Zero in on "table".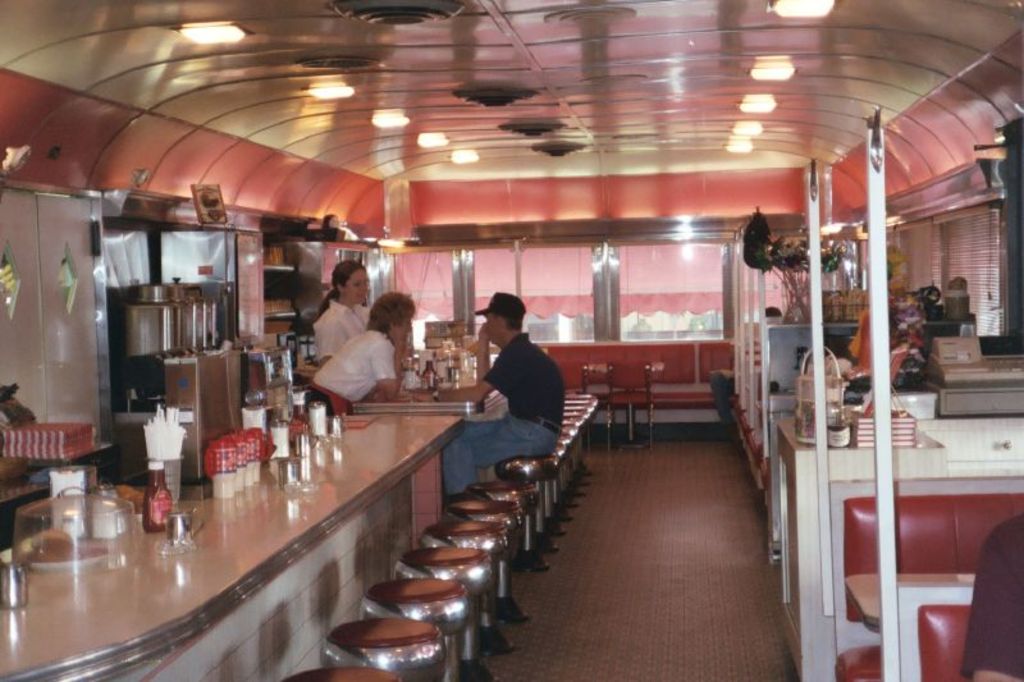
Zeroed in: [x1=0, y1=413, x2=467, y2=681].
